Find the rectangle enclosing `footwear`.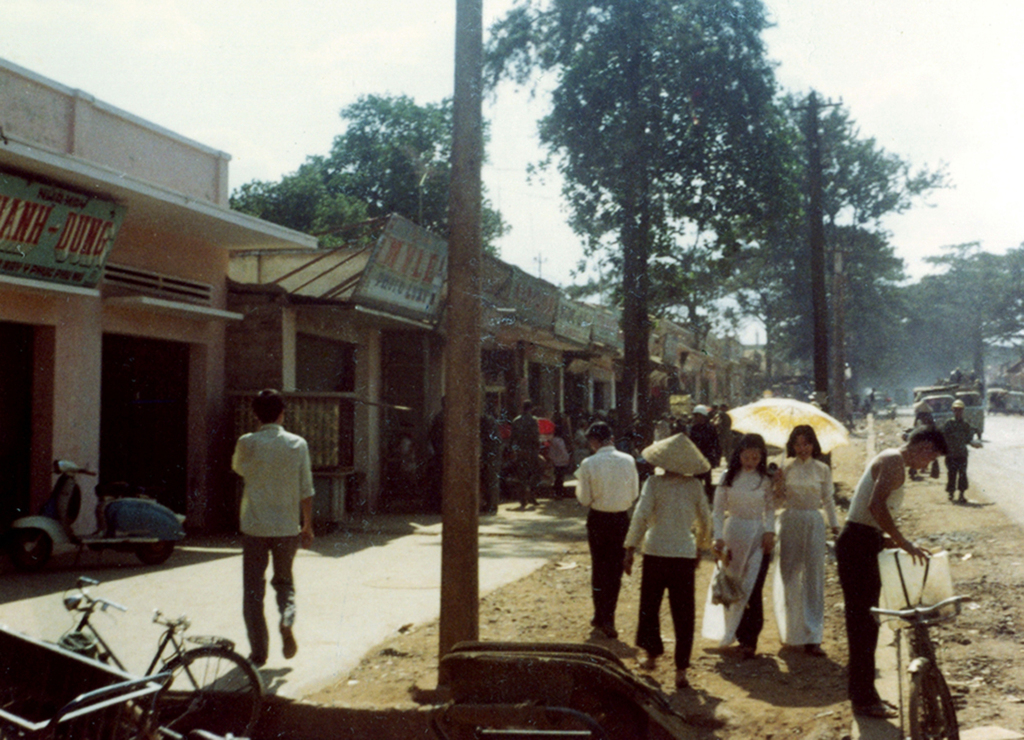
247/654/270/668.
